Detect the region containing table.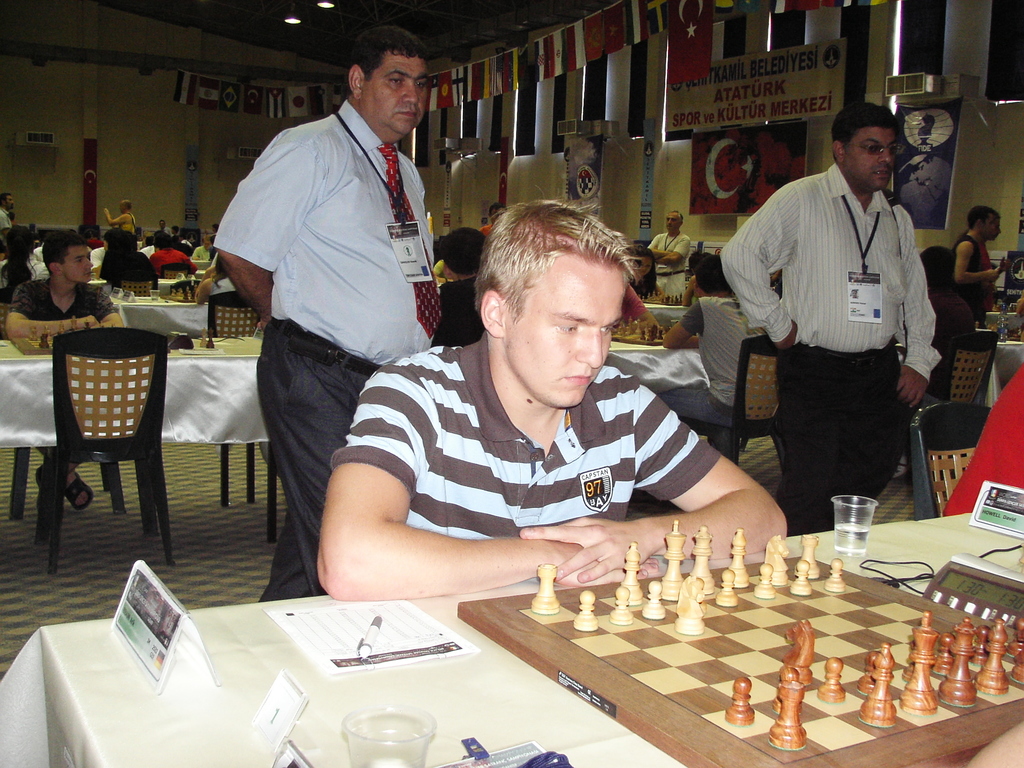
(0, 326, 285, 562).
